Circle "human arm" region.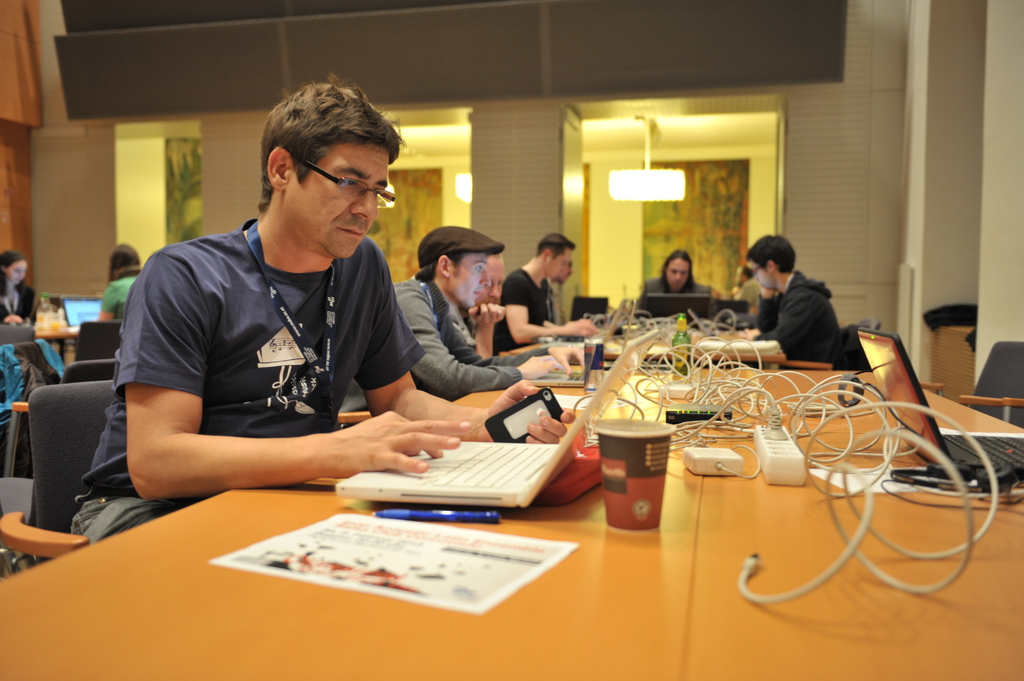
Region: {"x1": 499, "y1": 266, "x2": 606, "y2": 349}.
